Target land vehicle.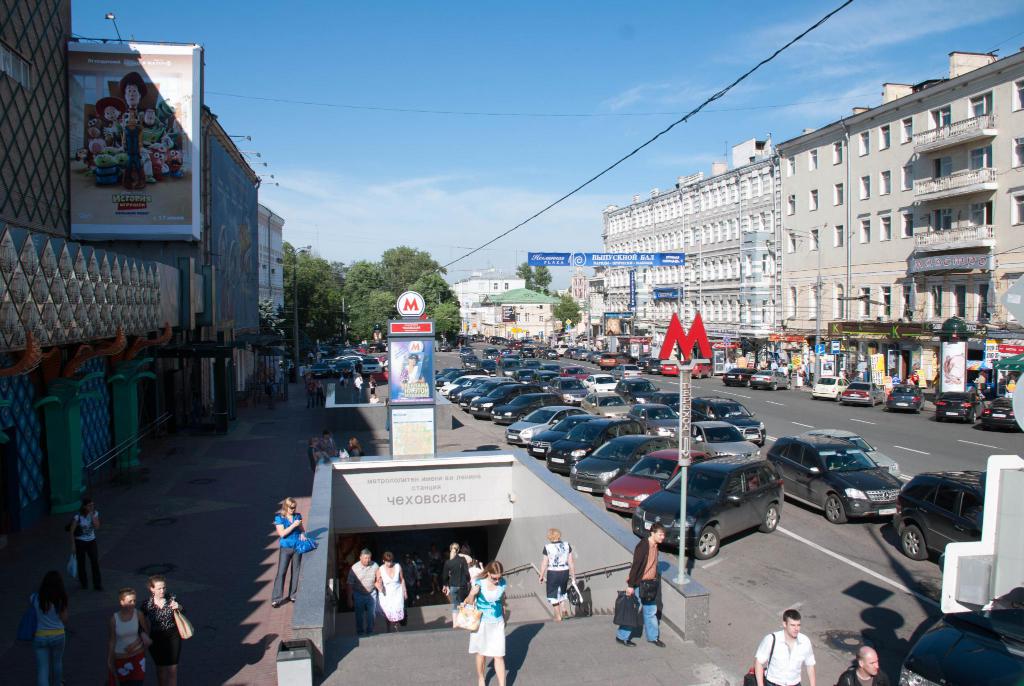
Target region: (545,420,650,473).
